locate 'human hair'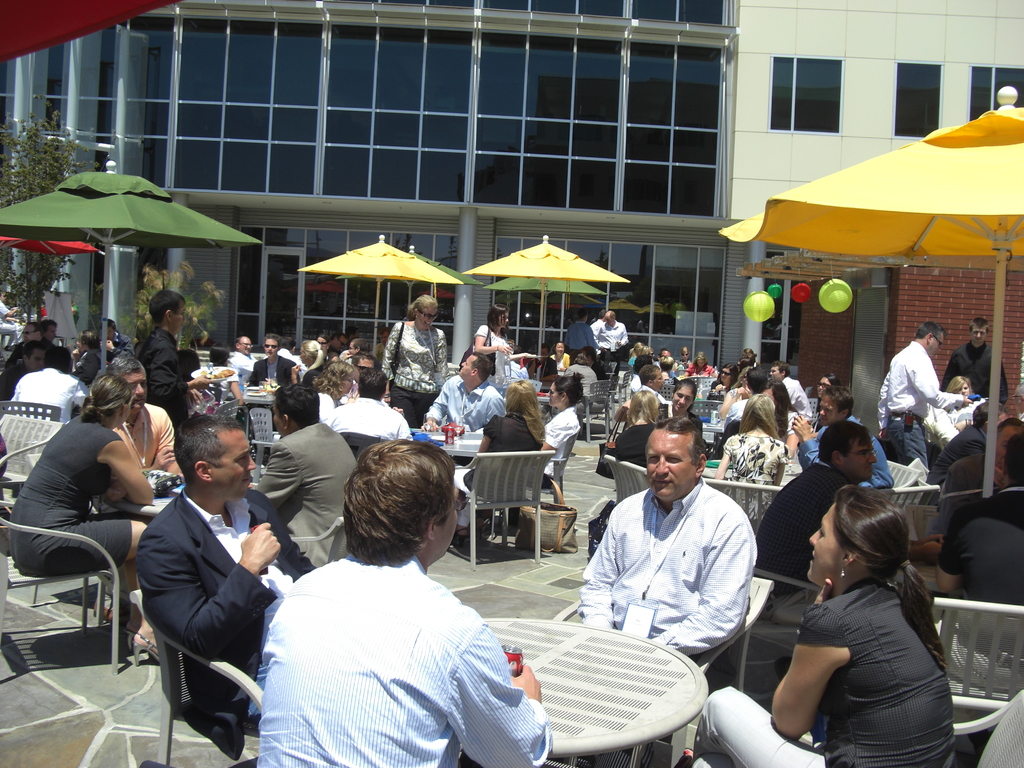
rect(170, 415, 244, 490)
